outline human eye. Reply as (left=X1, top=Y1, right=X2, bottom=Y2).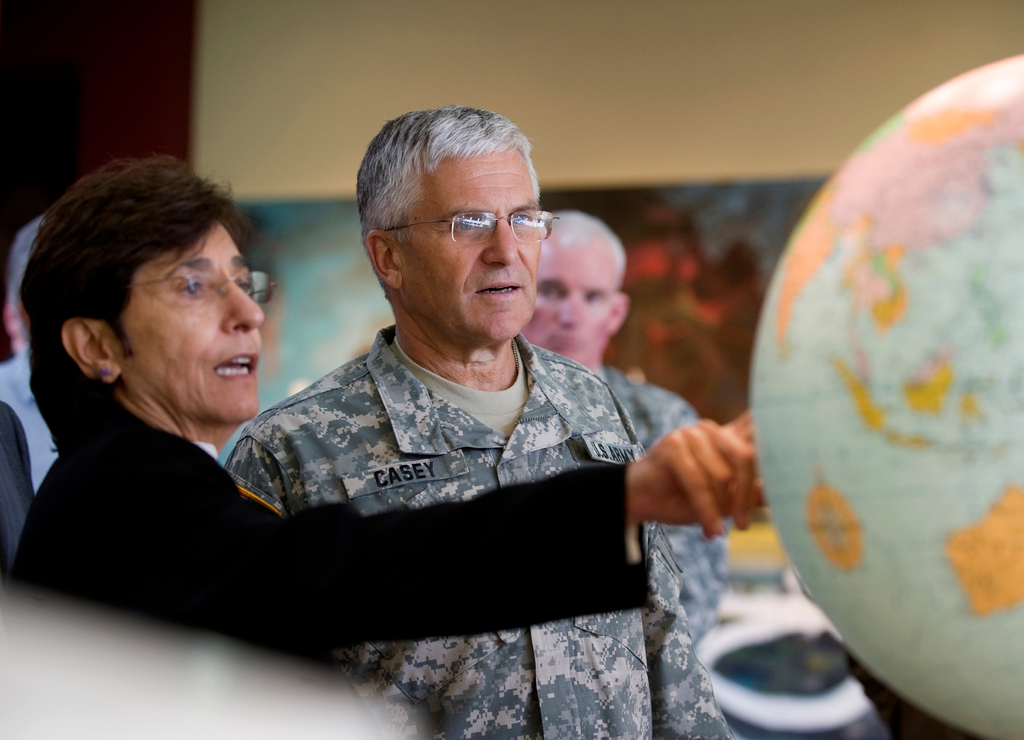
(left=182, top=281, right=212, bottom=297).
